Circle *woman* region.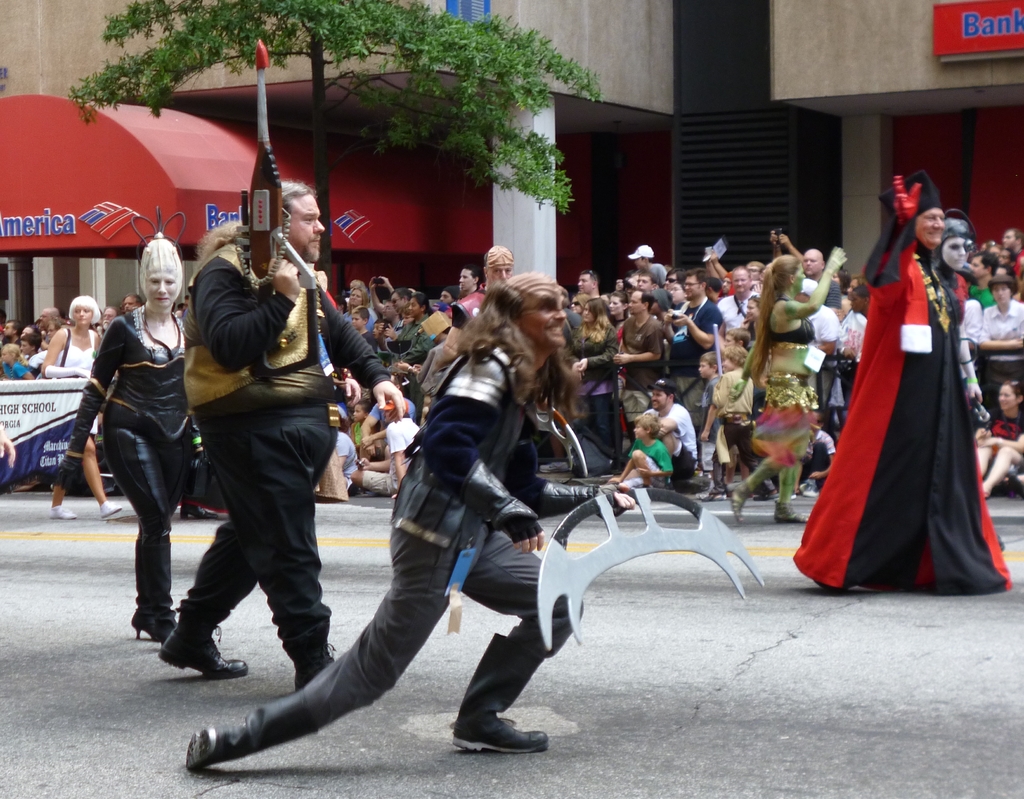
Region: region(608, 289, 627, 342).
